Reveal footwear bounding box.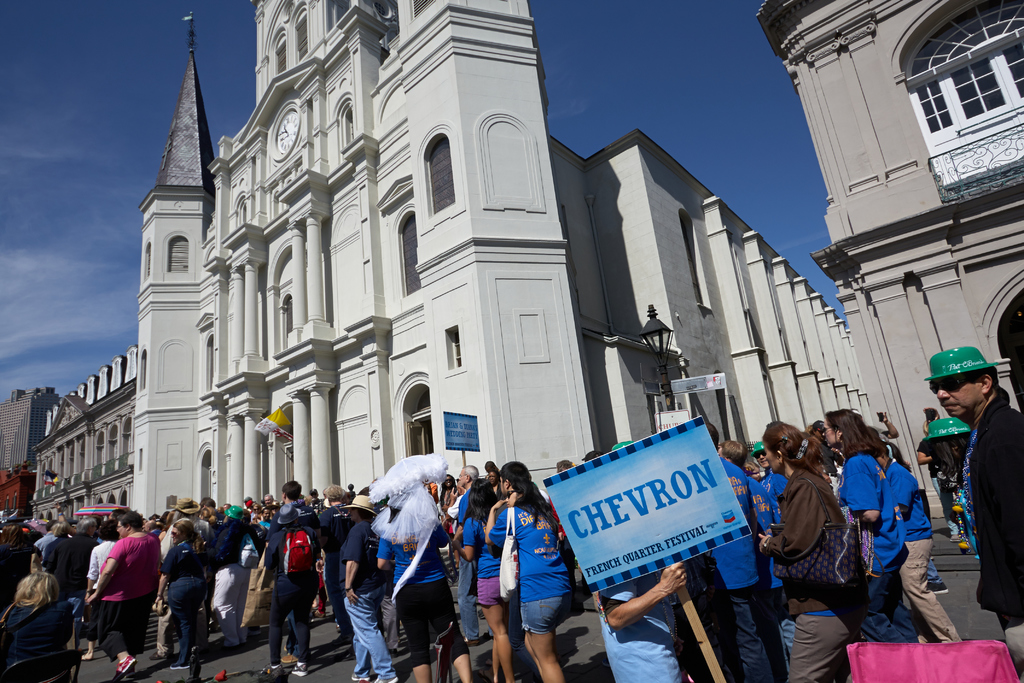
Revealed: crop(257, 666, 286, 682).
